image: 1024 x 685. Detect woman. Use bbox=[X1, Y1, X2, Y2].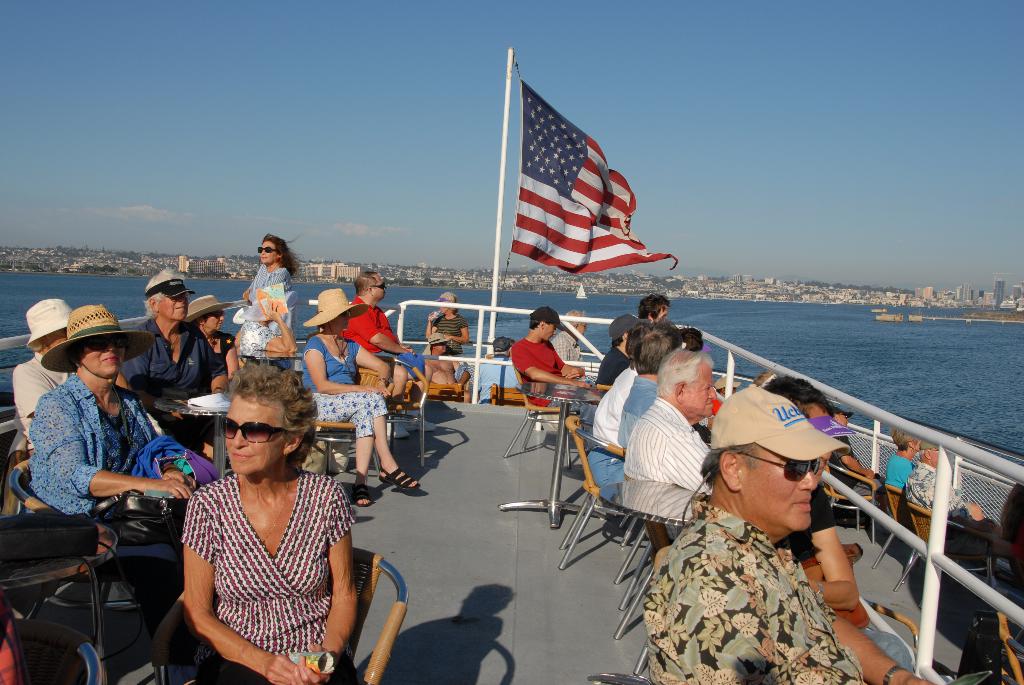
bbox=[155, 356, 367, 684].
